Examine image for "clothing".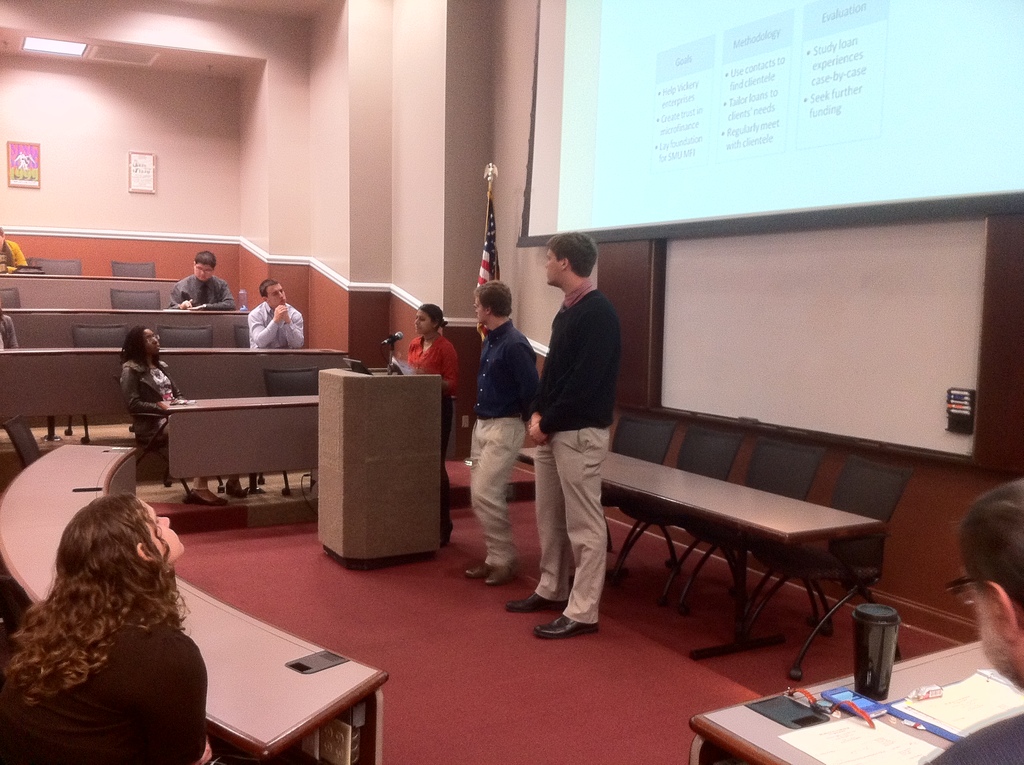
Examination result: 0:619:207:764.
